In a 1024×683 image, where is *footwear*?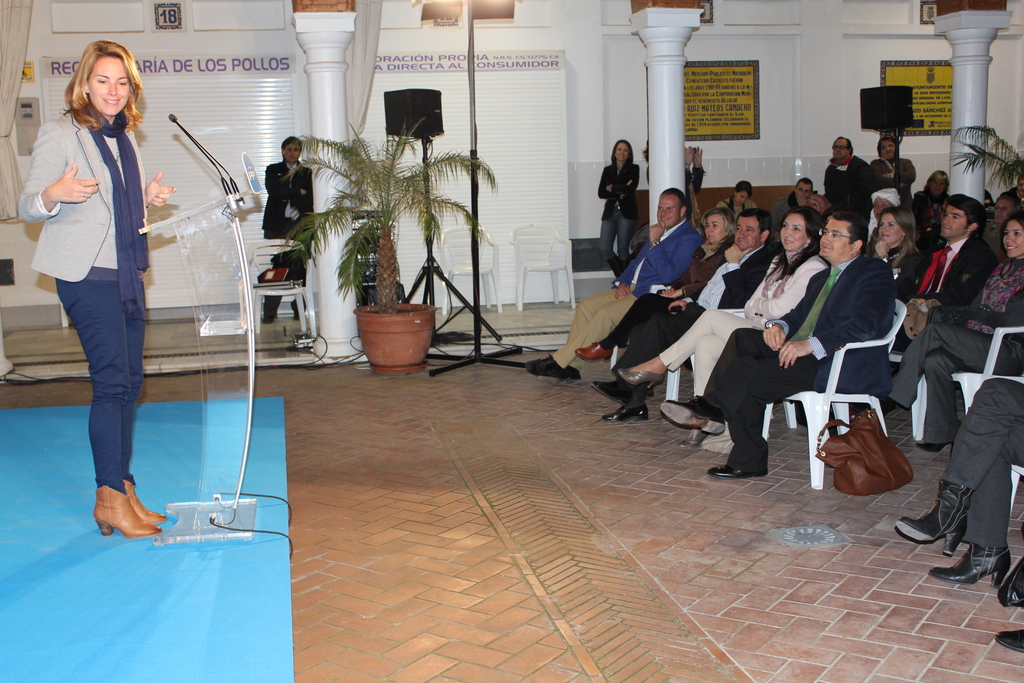
{"left": 591, "top": 377, "right": 634, "bottom": 406}.
